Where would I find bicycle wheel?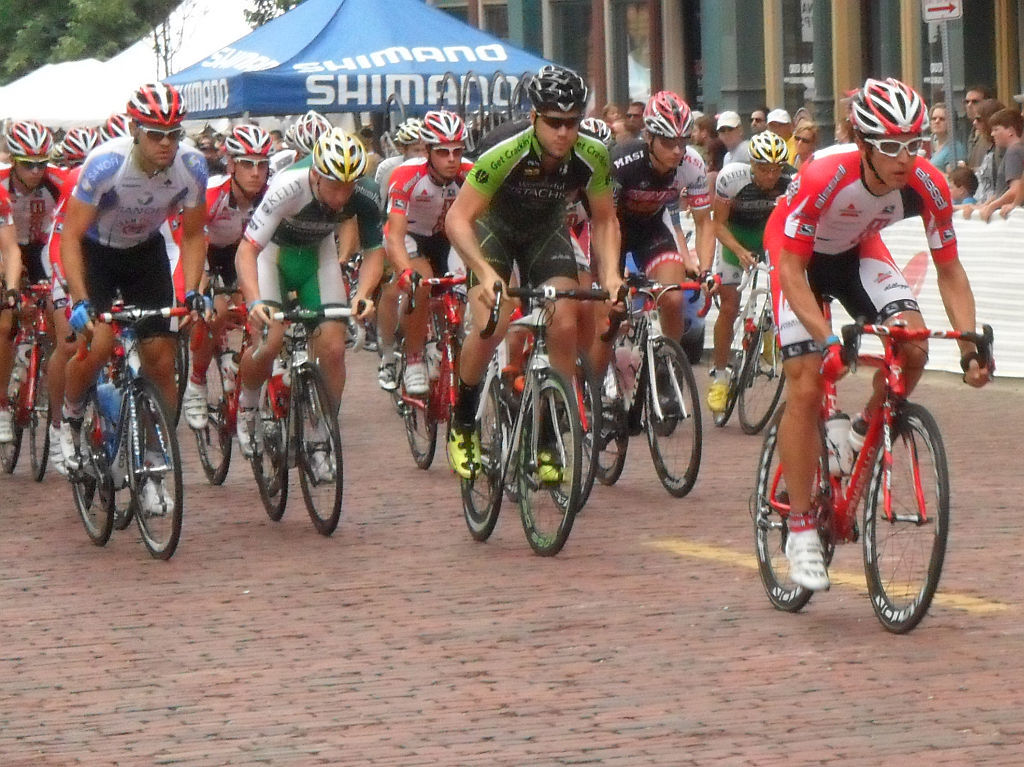
At {"left": 704, "top": 343, "right": 739, "bottom": 433}.
